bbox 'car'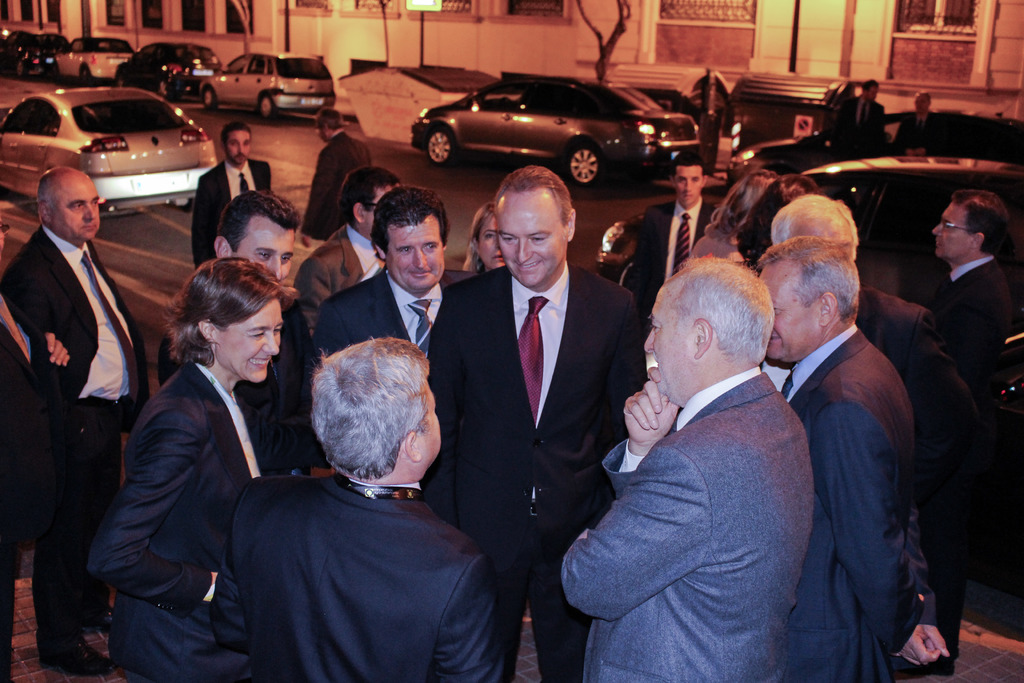
1 31 68 76
